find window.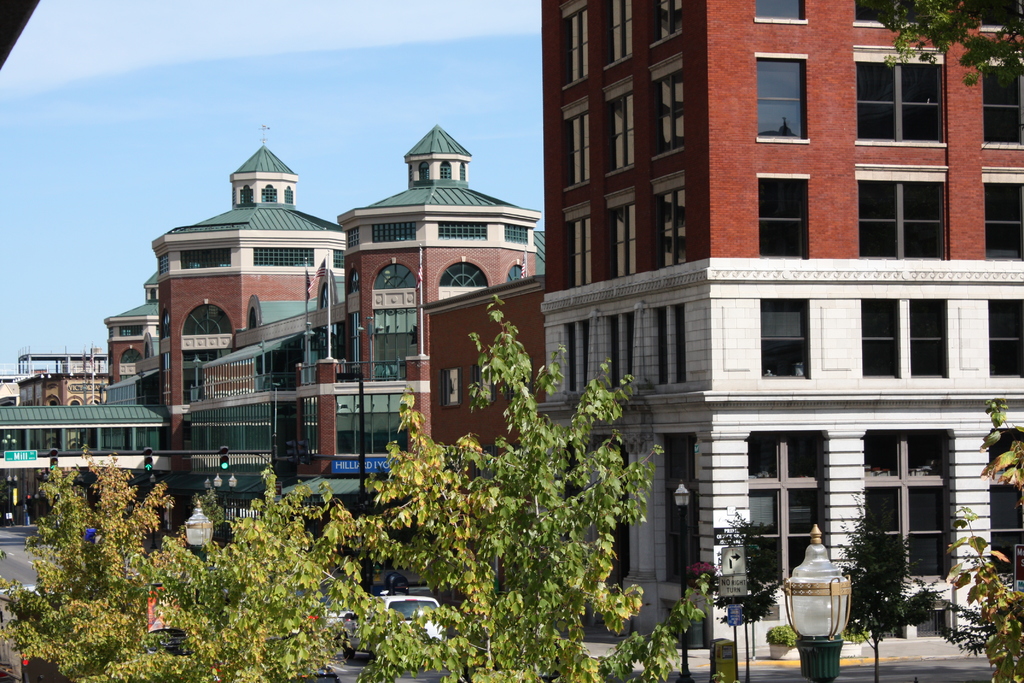
[908,296,951,372].
